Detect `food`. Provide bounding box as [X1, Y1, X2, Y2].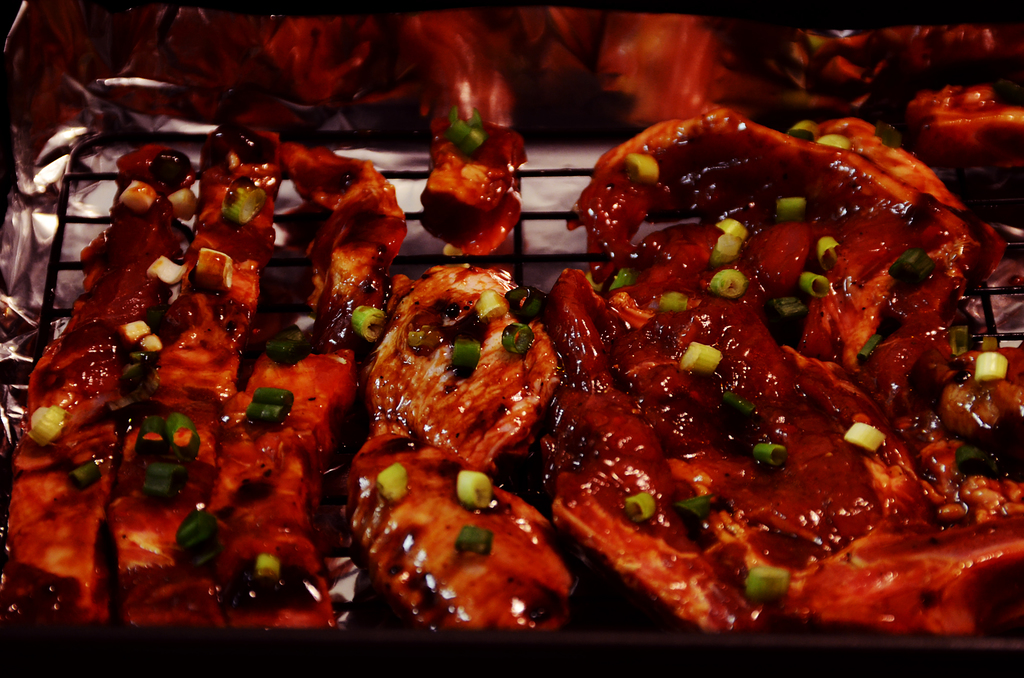
[513, 95, 1002, 601].
